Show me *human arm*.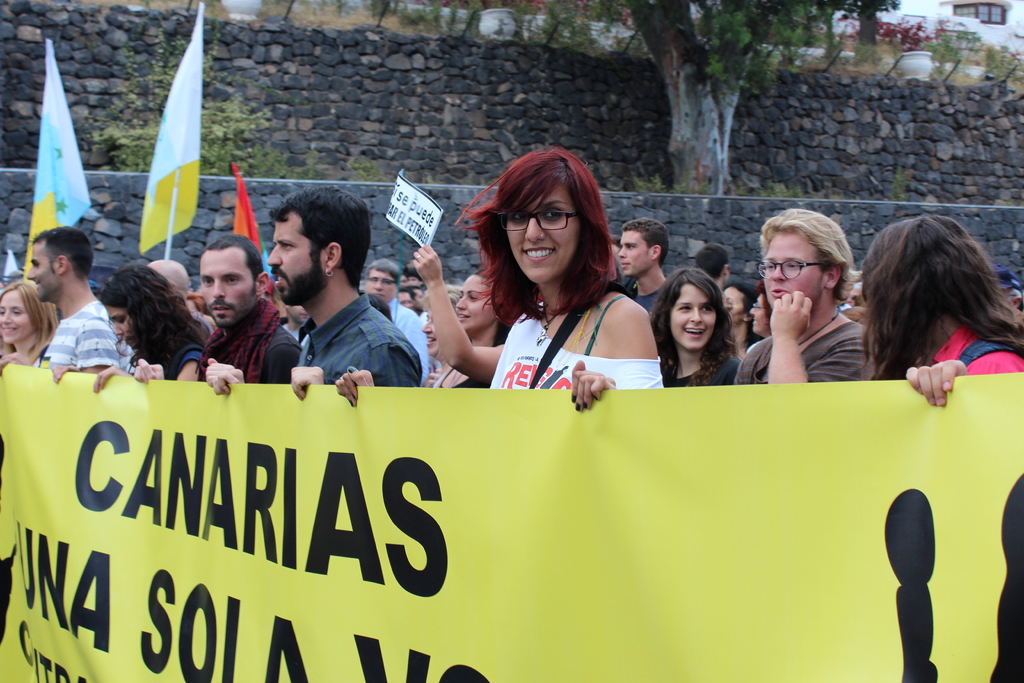
*human arm* is here: rect(333, 365, 380, 409).
